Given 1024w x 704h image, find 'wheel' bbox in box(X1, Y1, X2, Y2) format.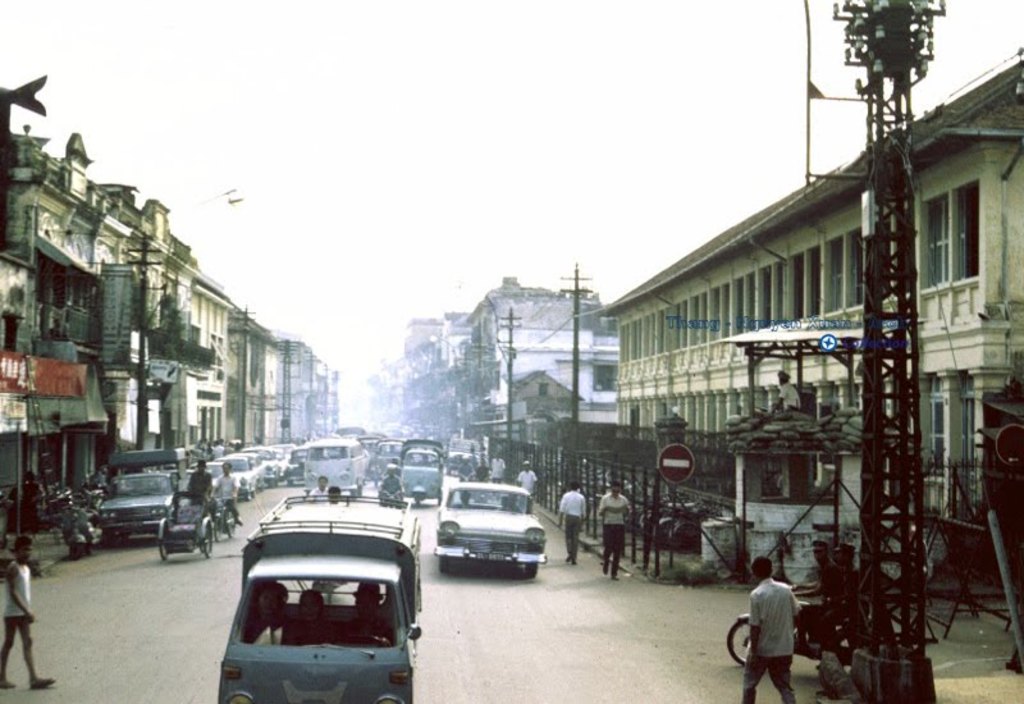
box(201, 521, 207, 558).
